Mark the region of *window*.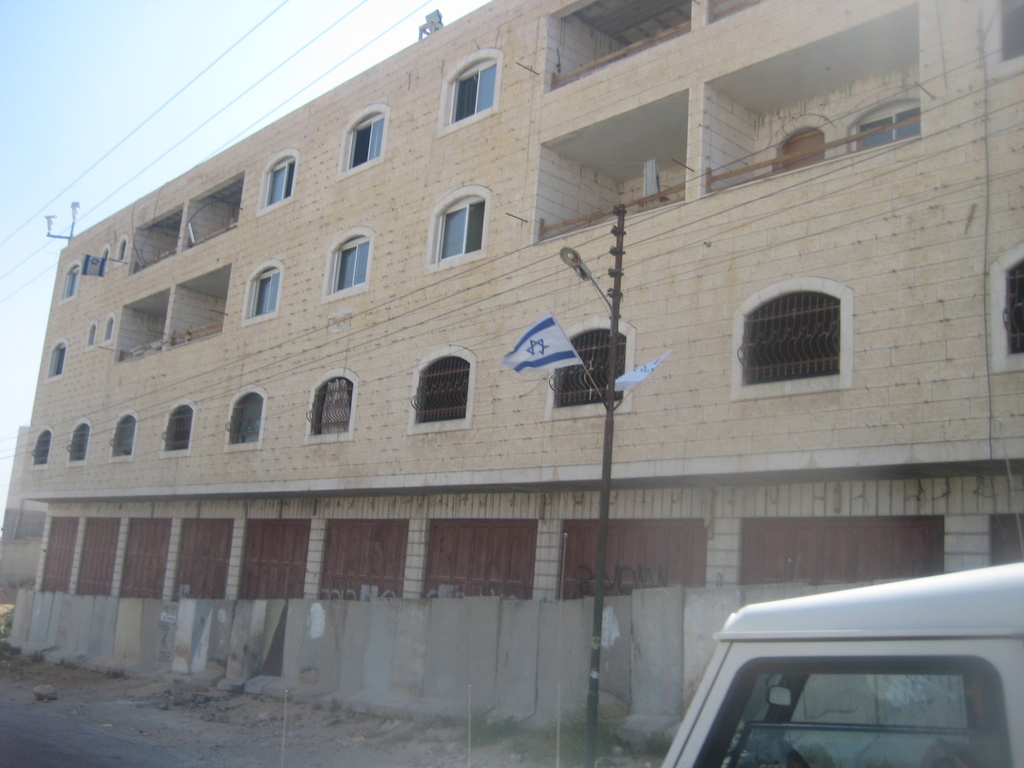
Region: (x1=255, y1=269, x2=282, y2=316).
